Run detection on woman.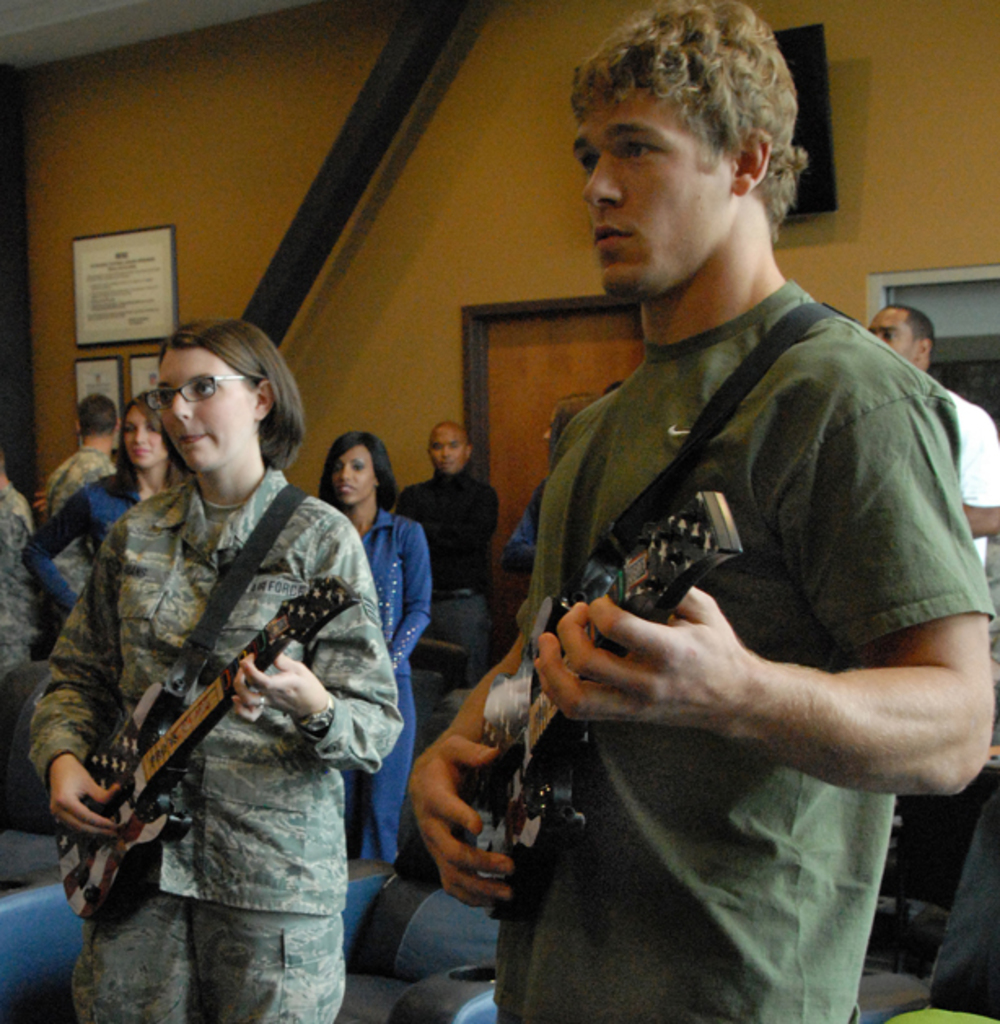
Result: x1=300 y1=433 x2=436 y2=876.
